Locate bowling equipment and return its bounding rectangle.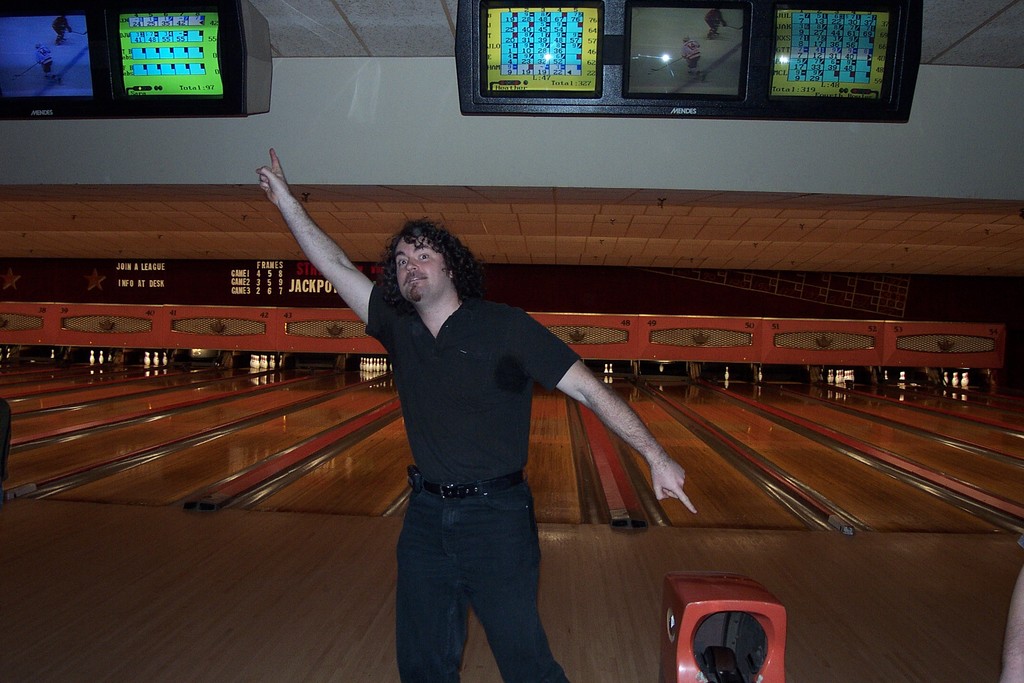
rect(825, 361, 854, 393).
